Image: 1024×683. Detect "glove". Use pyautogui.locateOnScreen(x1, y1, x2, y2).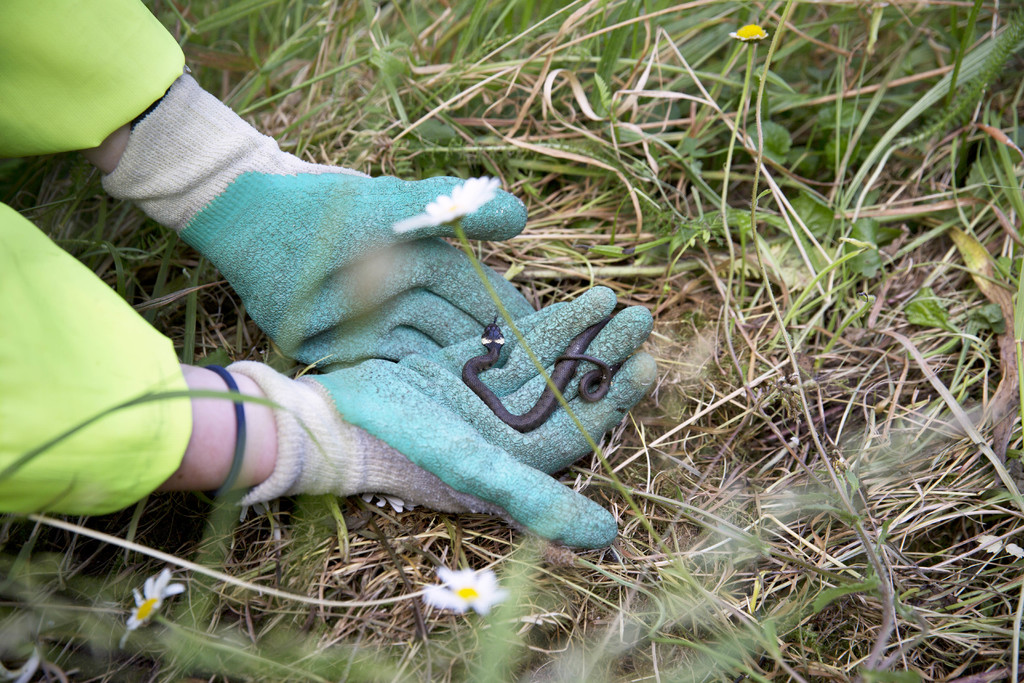
pyautogui.locateOnScreen(99, 65, 532, 360).
